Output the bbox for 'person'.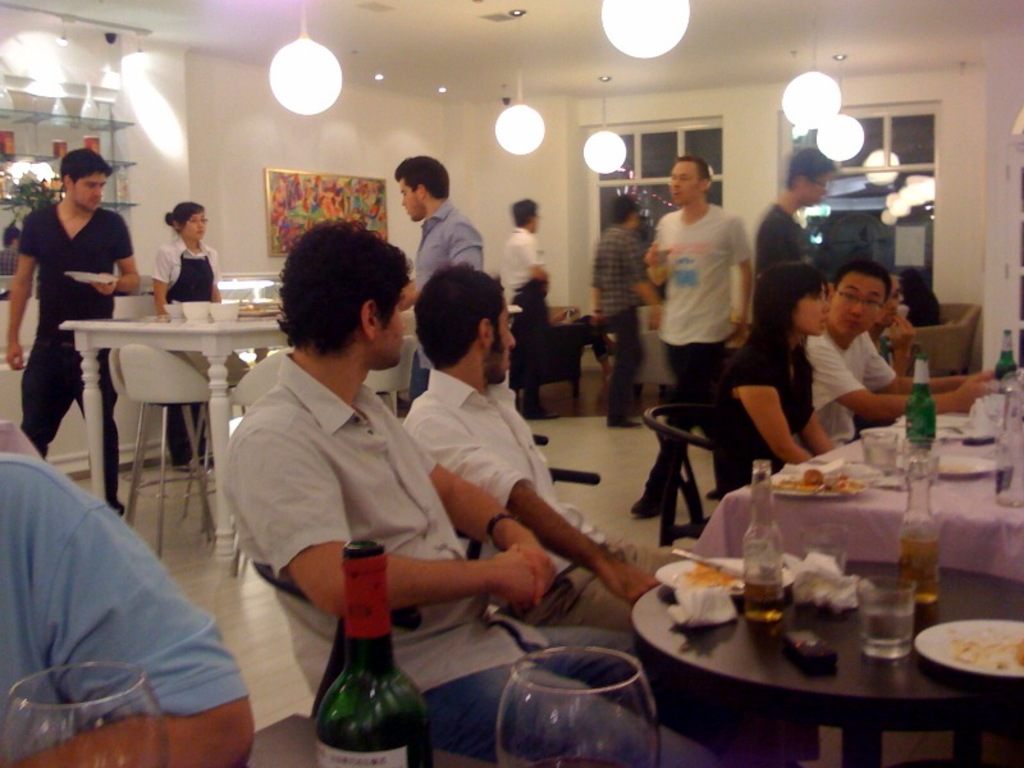
211:206:817:767.
